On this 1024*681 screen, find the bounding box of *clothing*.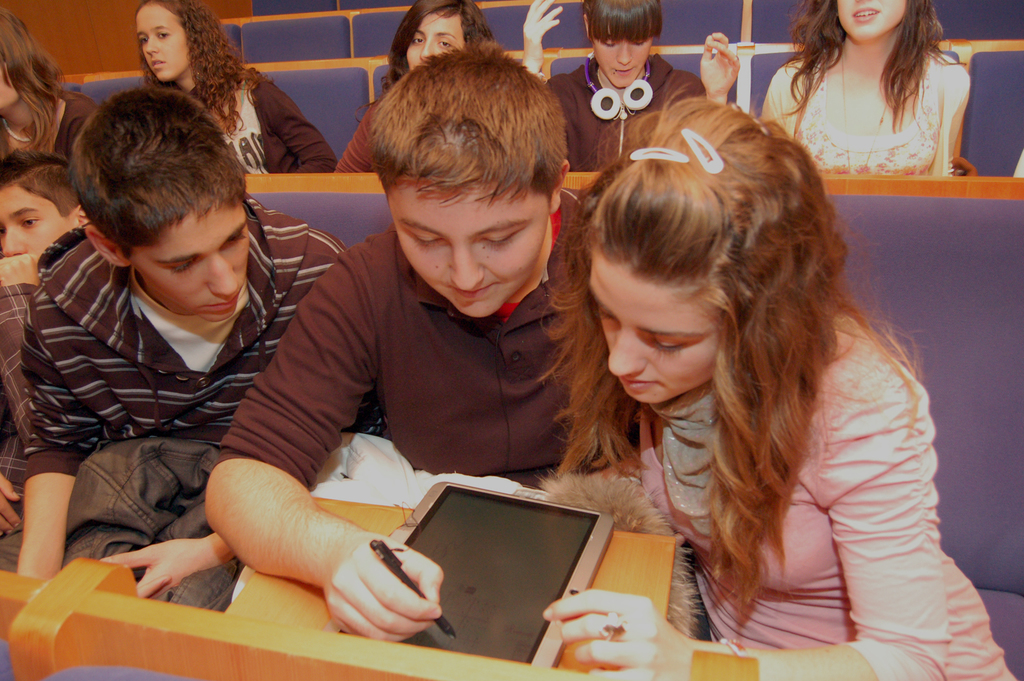
Bounding box: {"left": 630, "top": 308, "right": 1021, "bottom": 680}.
